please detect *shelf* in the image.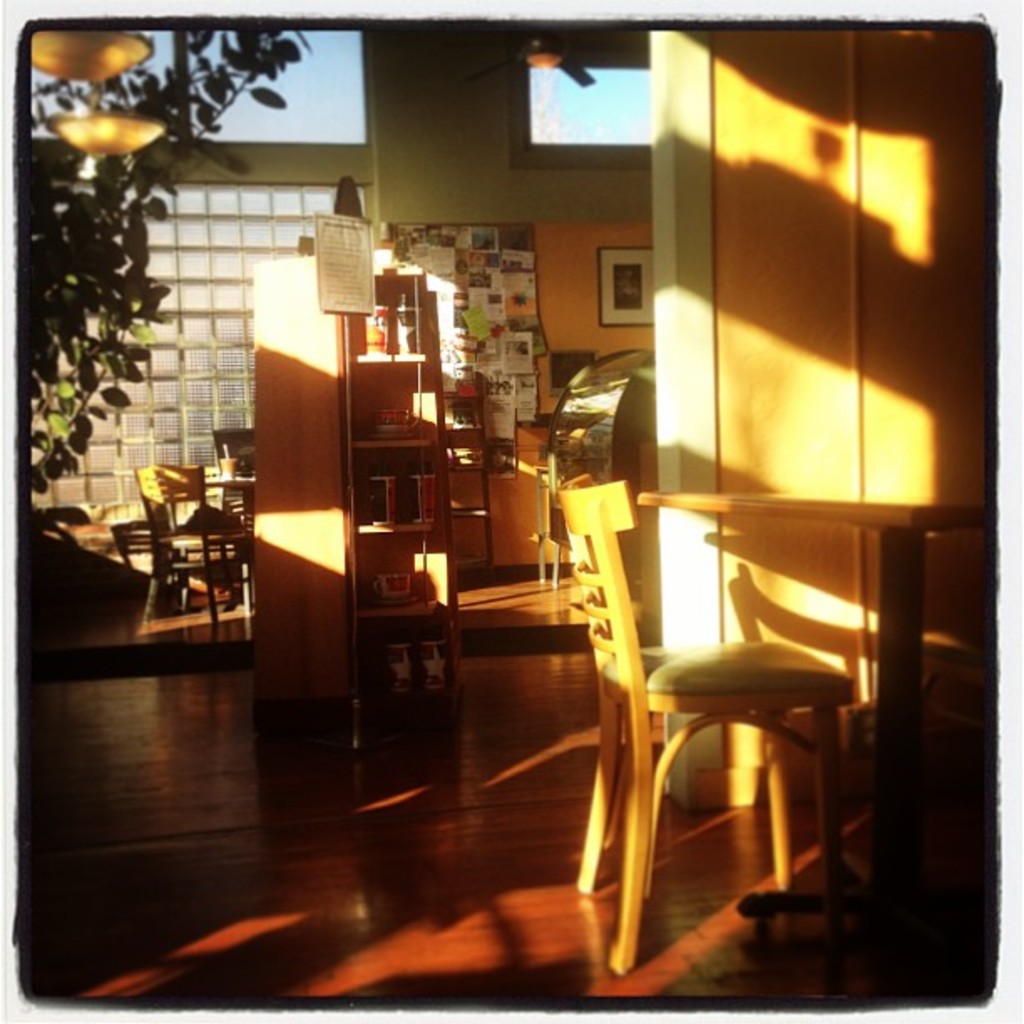
x1=239 y1=249 x2=448 y2=771.
